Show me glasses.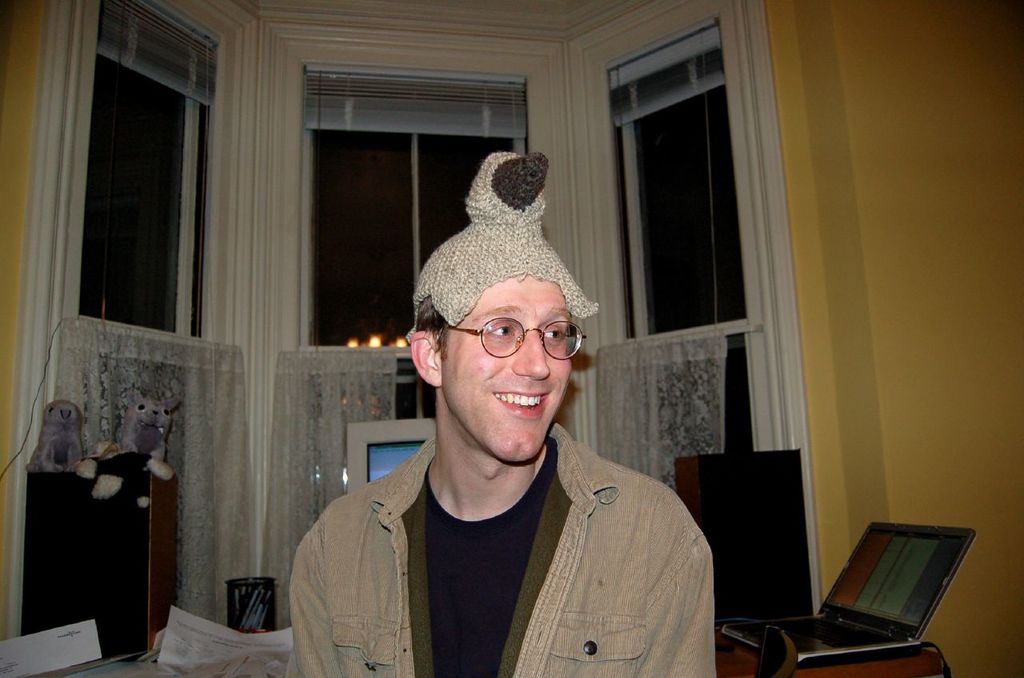
glasses is here: 441/317/588/367.
